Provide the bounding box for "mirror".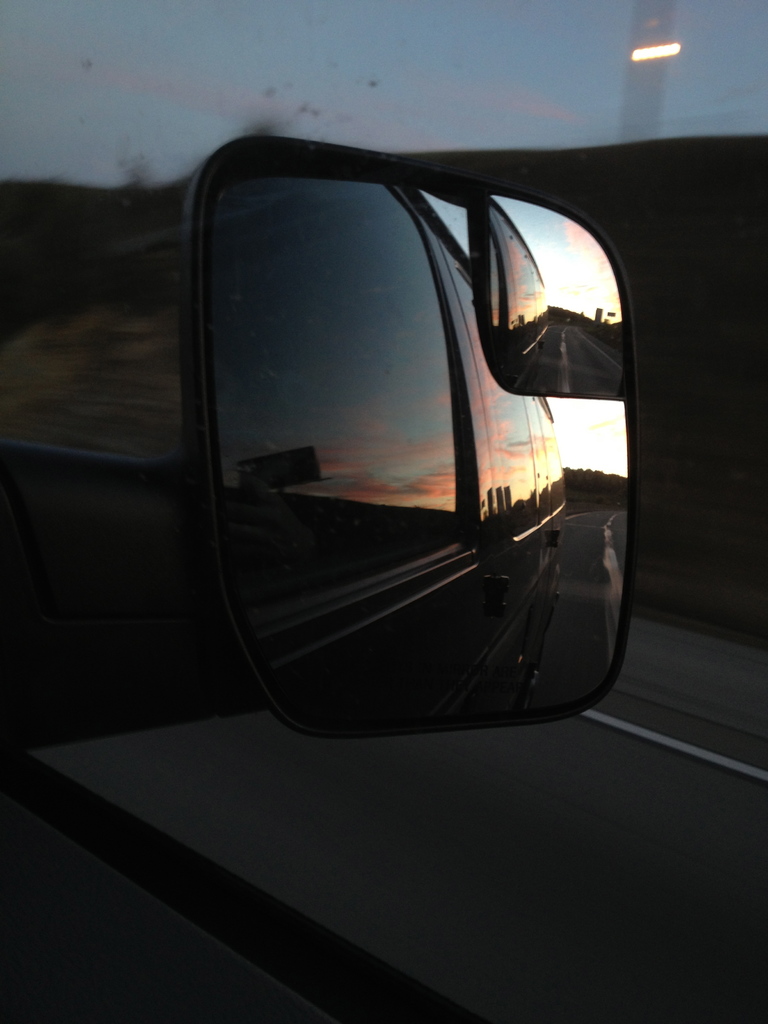
select_region(210, 189, 634, 717).
